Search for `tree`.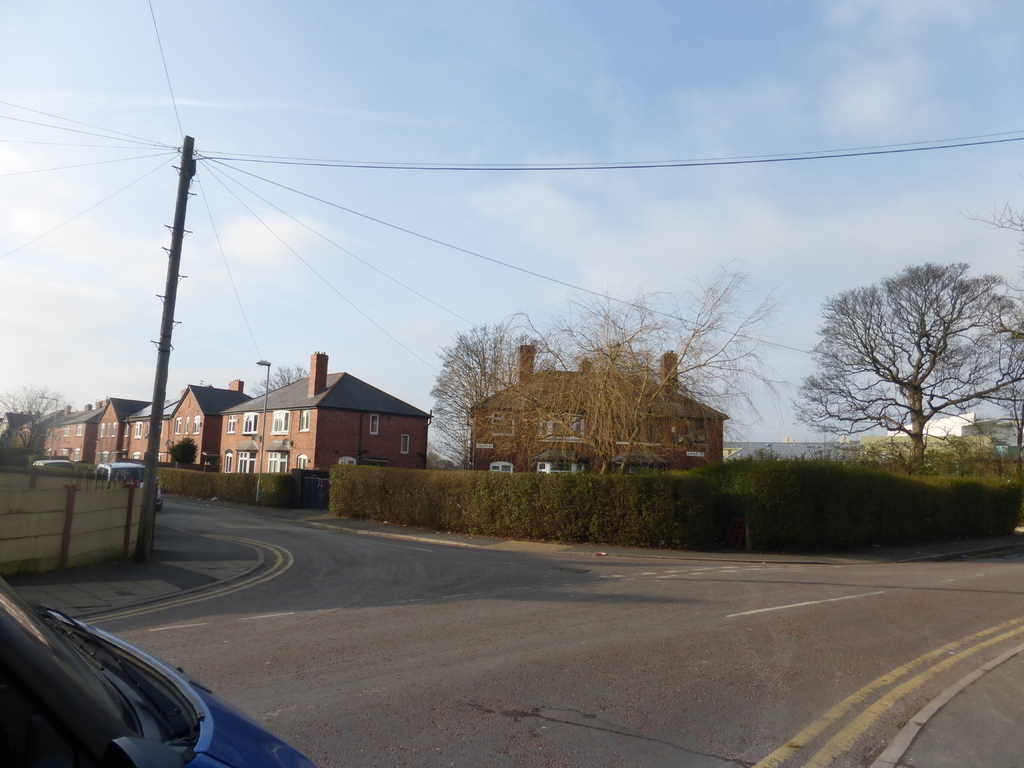
Found at {"x1": 413, "y1": 271, "x2": 779, "y2": 475}.
